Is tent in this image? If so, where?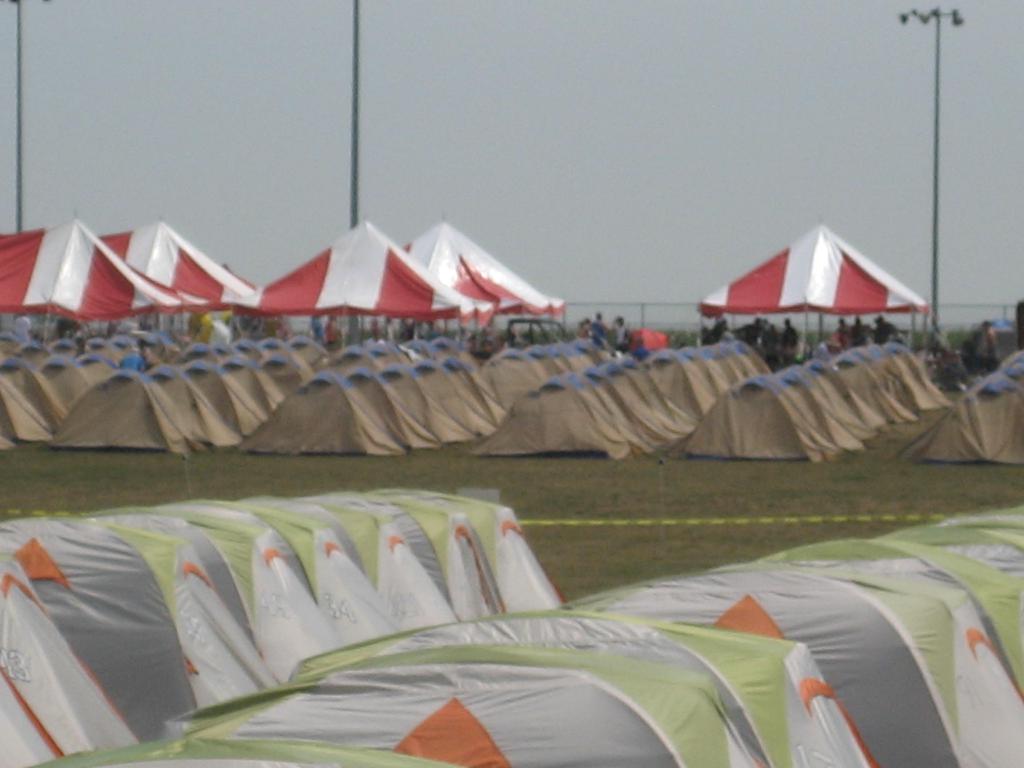
Yes, at <bbox>0, 355, 61, 424</bbox>.
